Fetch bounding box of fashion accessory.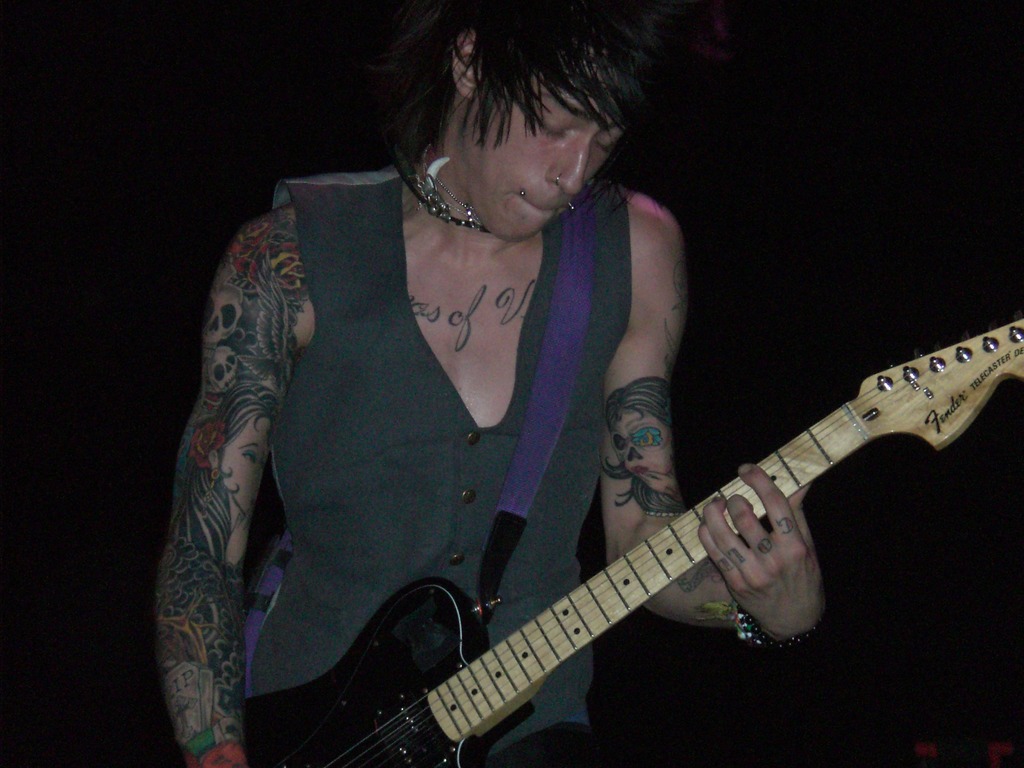
Bbox: left=404, top=143, right=490, bottom=234.
